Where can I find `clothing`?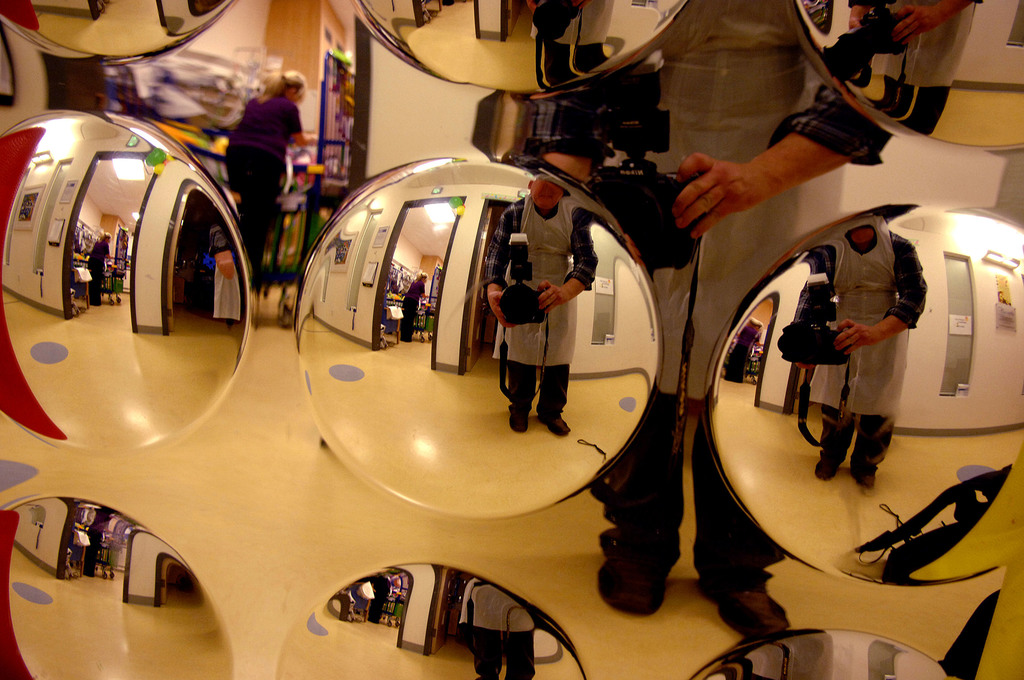
You can find it at <region>226, 93, 302, 280</region>.
